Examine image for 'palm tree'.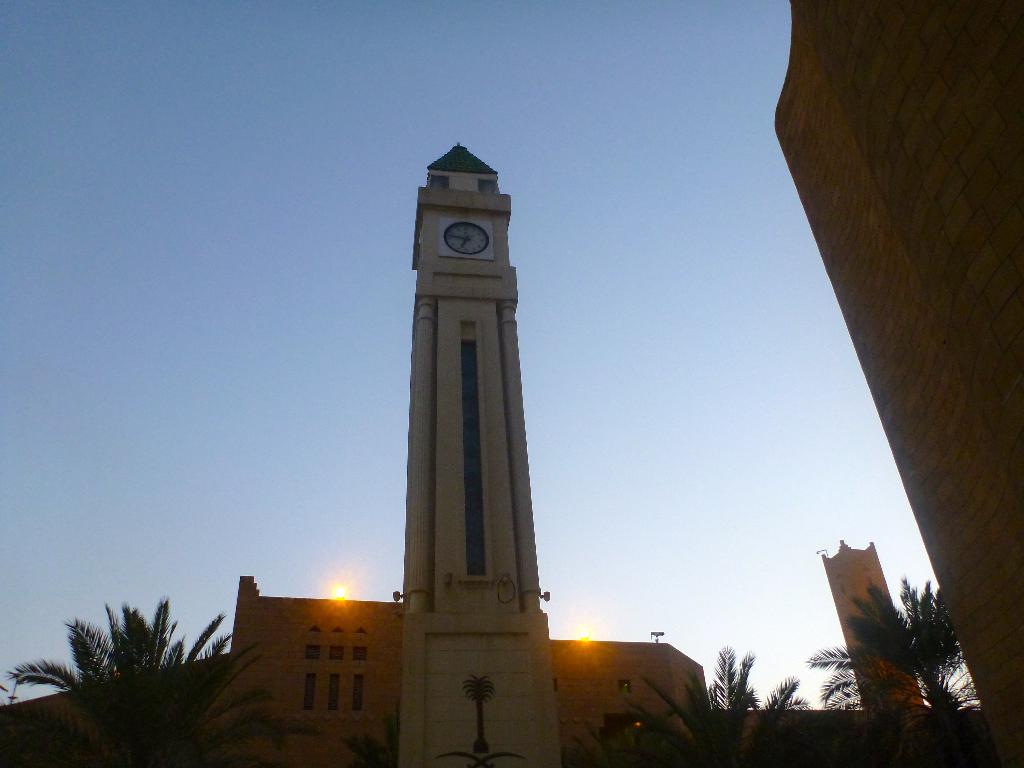
Examination result: bbox=(838, 581, 984, 767).
